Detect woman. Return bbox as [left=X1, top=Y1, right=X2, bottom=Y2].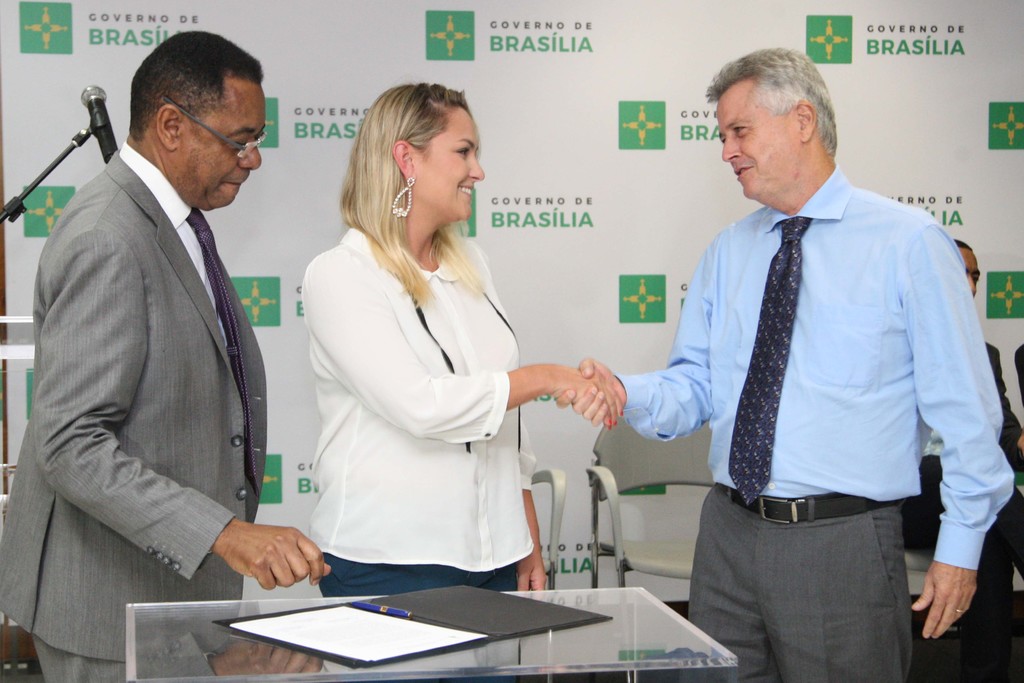
[left=279, top=100, right=564, bottom=615].
